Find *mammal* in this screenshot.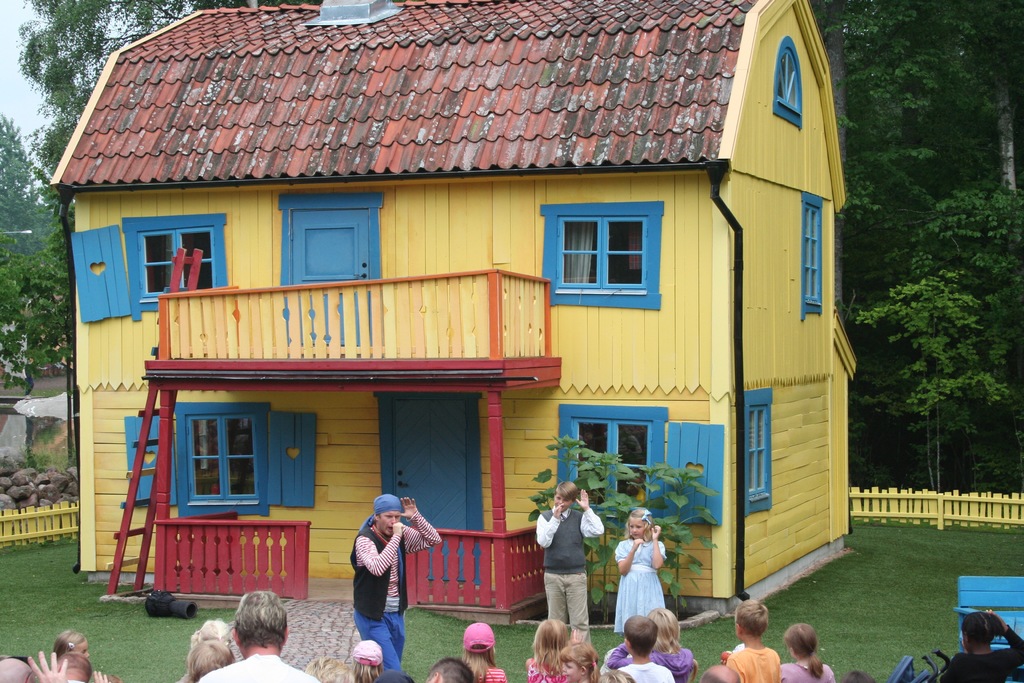
The bounding box for *mammal* is select_region(700, 667, 742, 682).
